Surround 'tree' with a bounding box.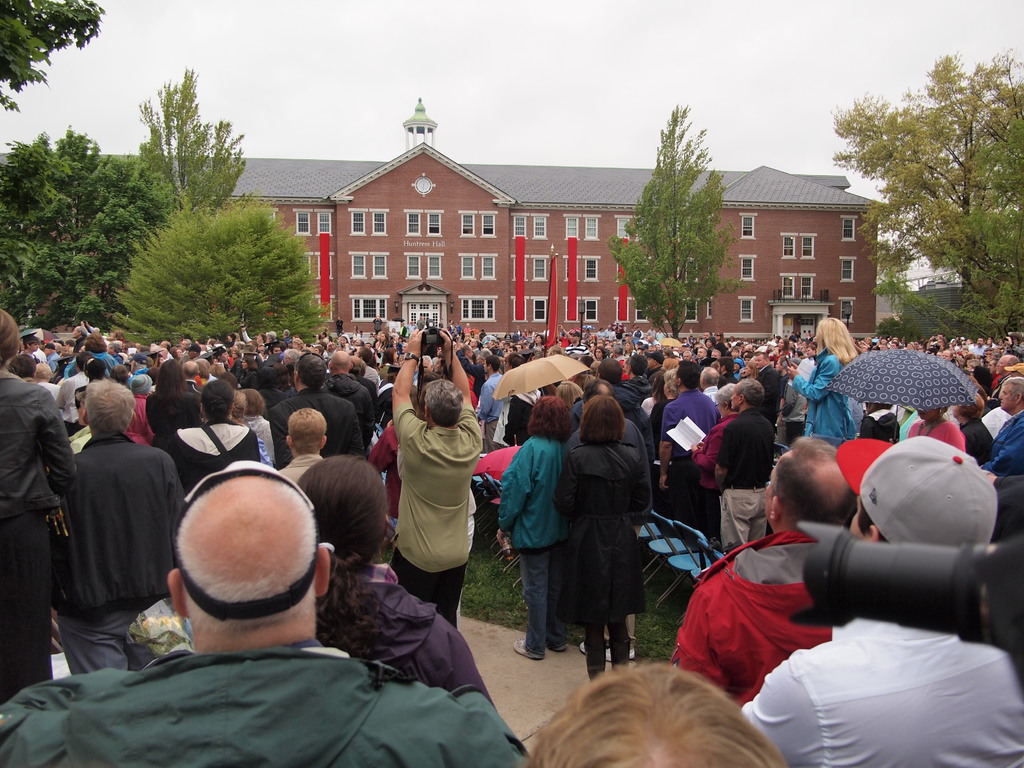
<box>833,45,1022,304</box>.
